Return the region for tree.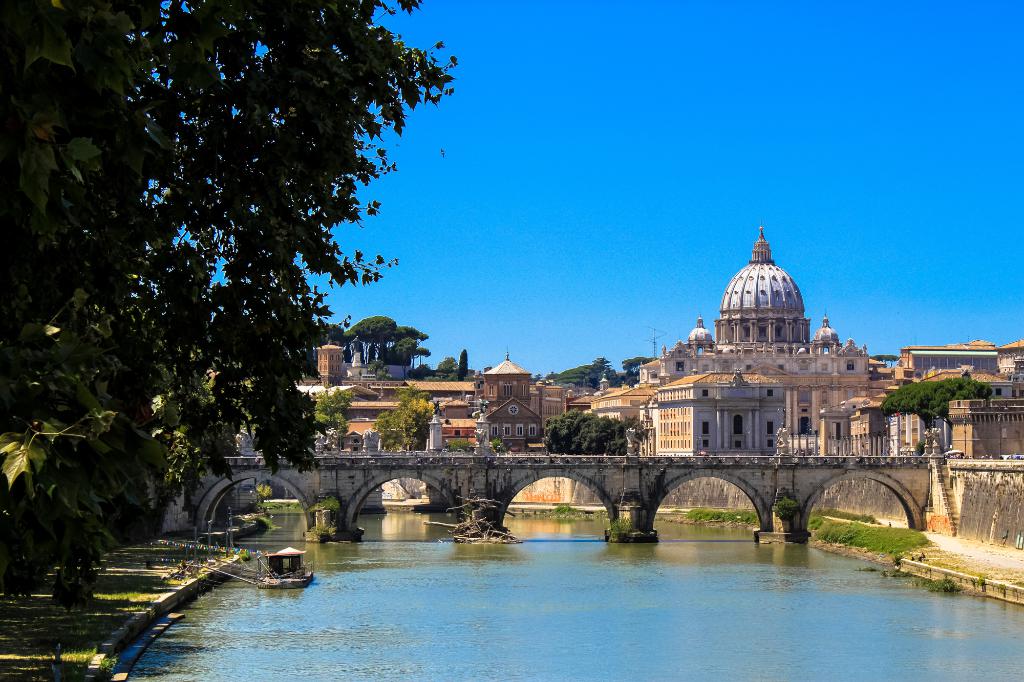
box(879, 376, 995, 429).
